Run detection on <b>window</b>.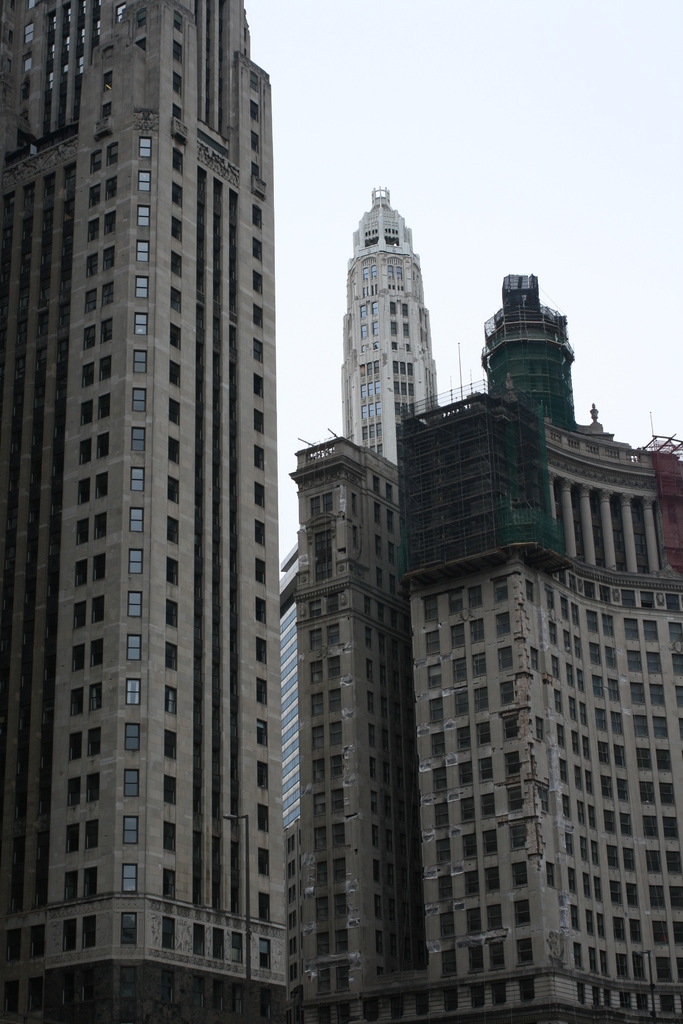
Result: <box>436,836,449,867</box>.
